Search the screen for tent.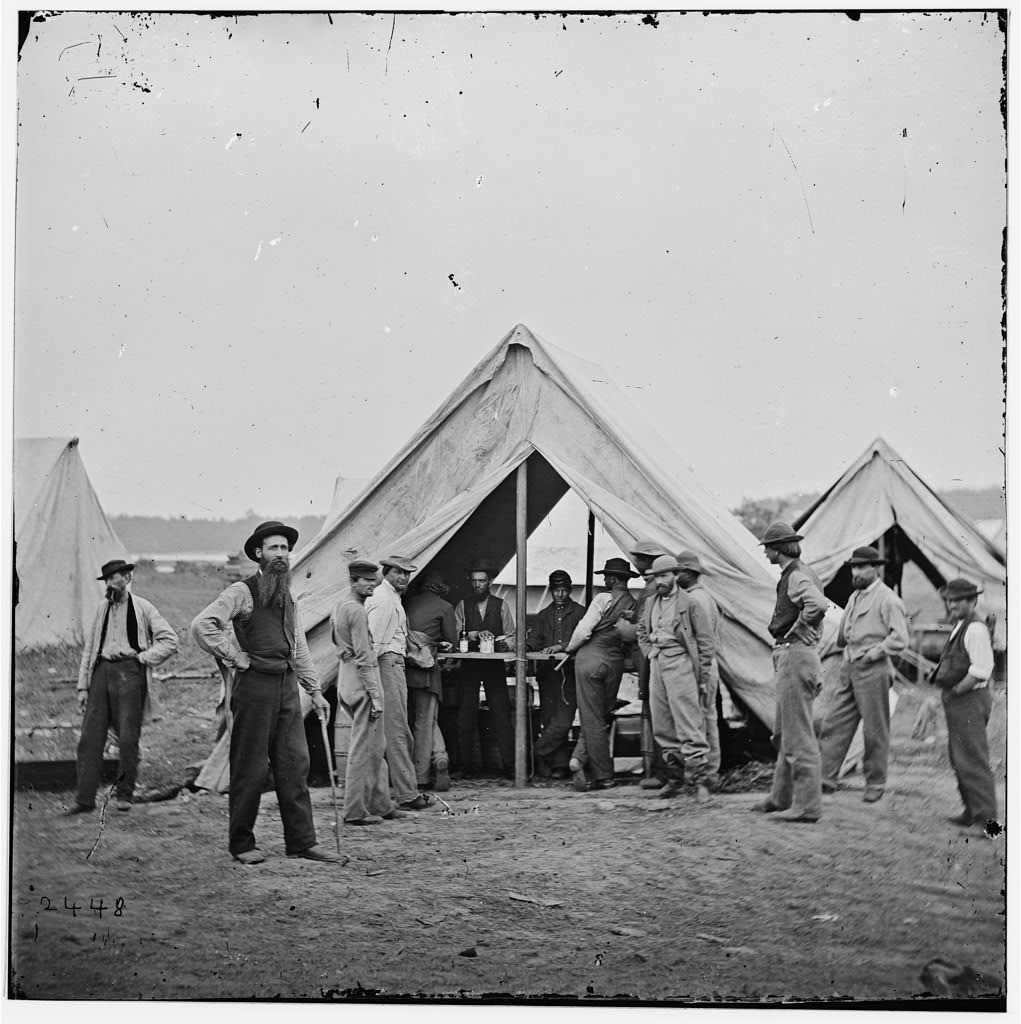
Found at x1=251, y1=344, x2=809, y2=780.
